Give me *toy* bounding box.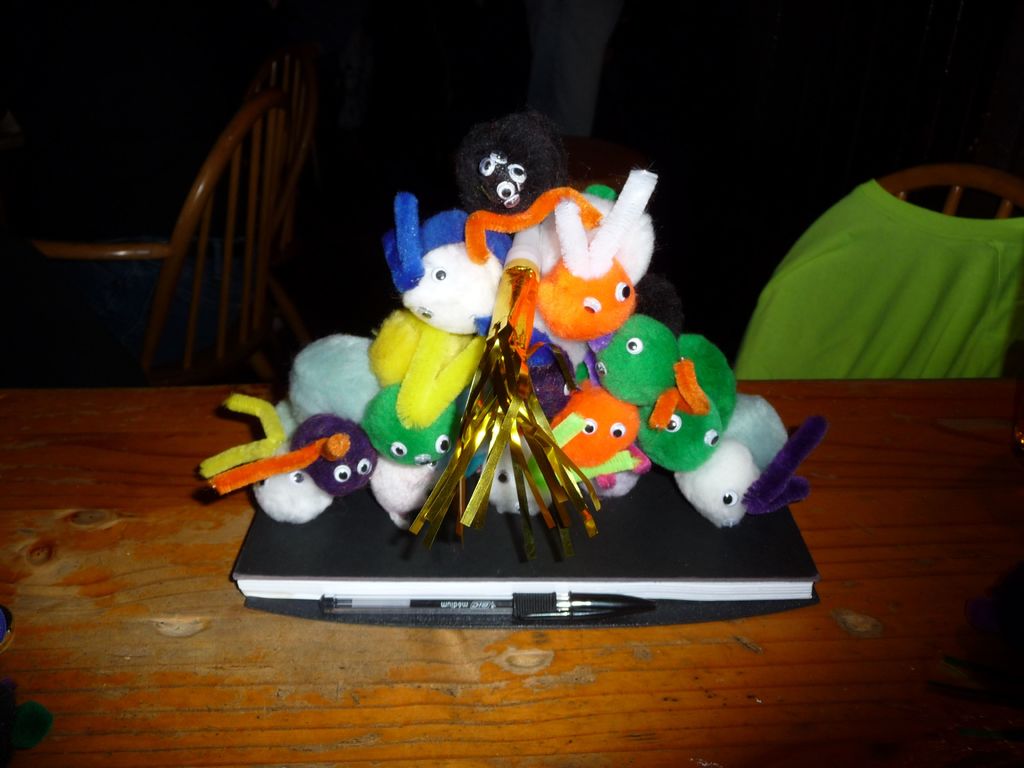
bbox=(575, 446, 654, 502).
